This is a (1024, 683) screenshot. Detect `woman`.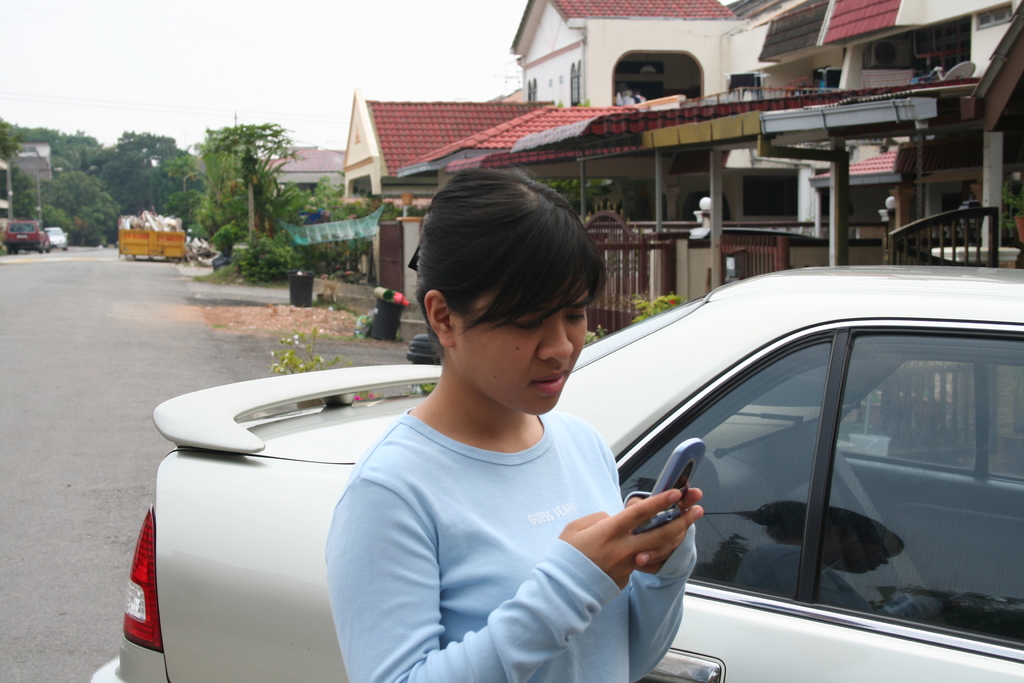
(x1=288, y1=178, x2=691, y2=682).
